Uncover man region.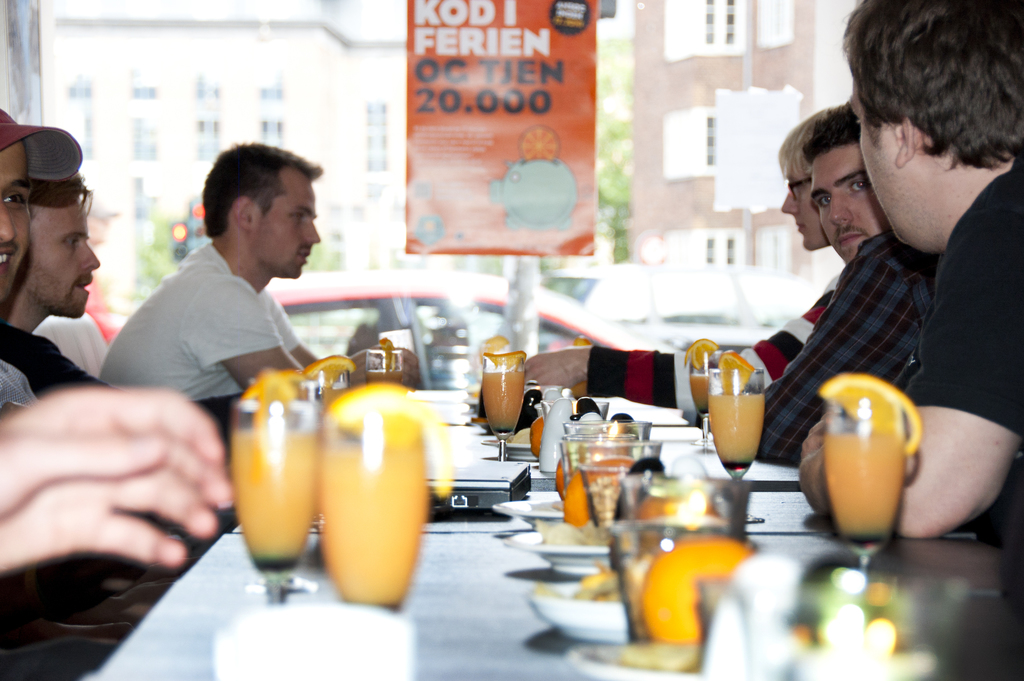
Uncovered: [0, 168, 141, 397].
